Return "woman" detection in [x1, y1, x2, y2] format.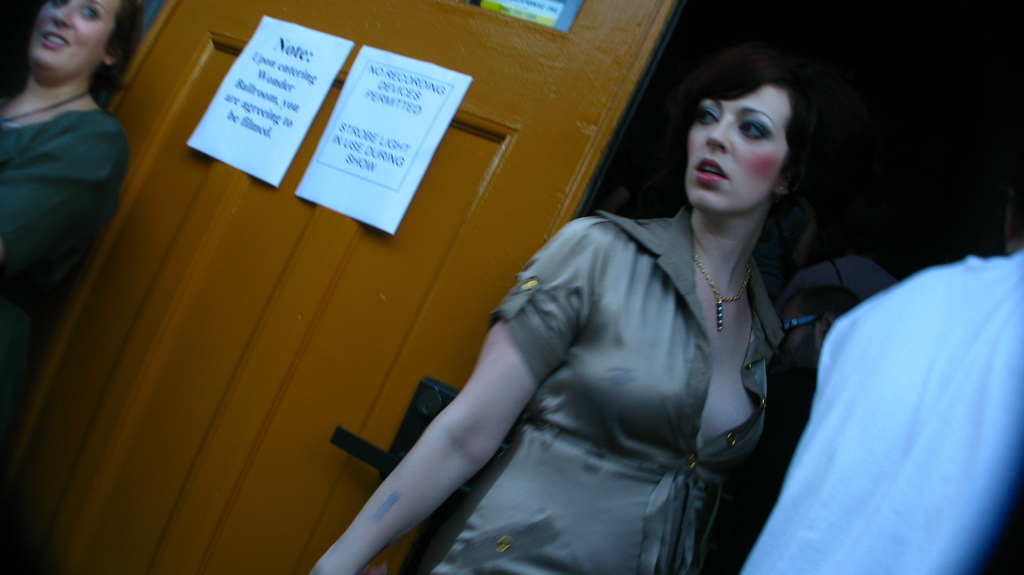
[380, 42, 845, 571].
